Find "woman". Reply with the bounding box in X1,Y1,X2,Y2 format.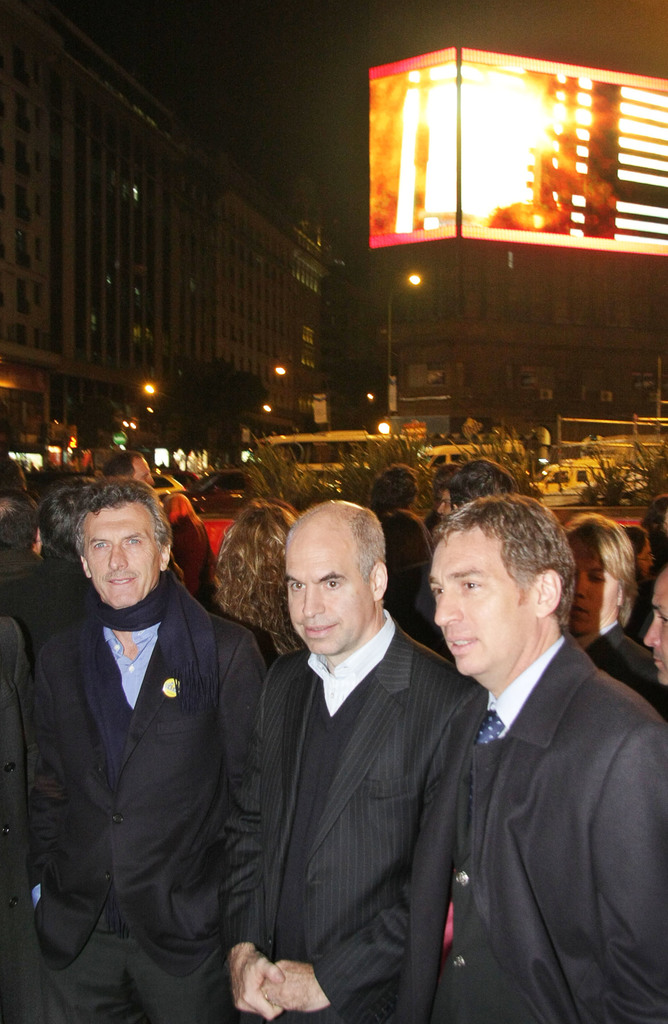
363,464,438,646.
